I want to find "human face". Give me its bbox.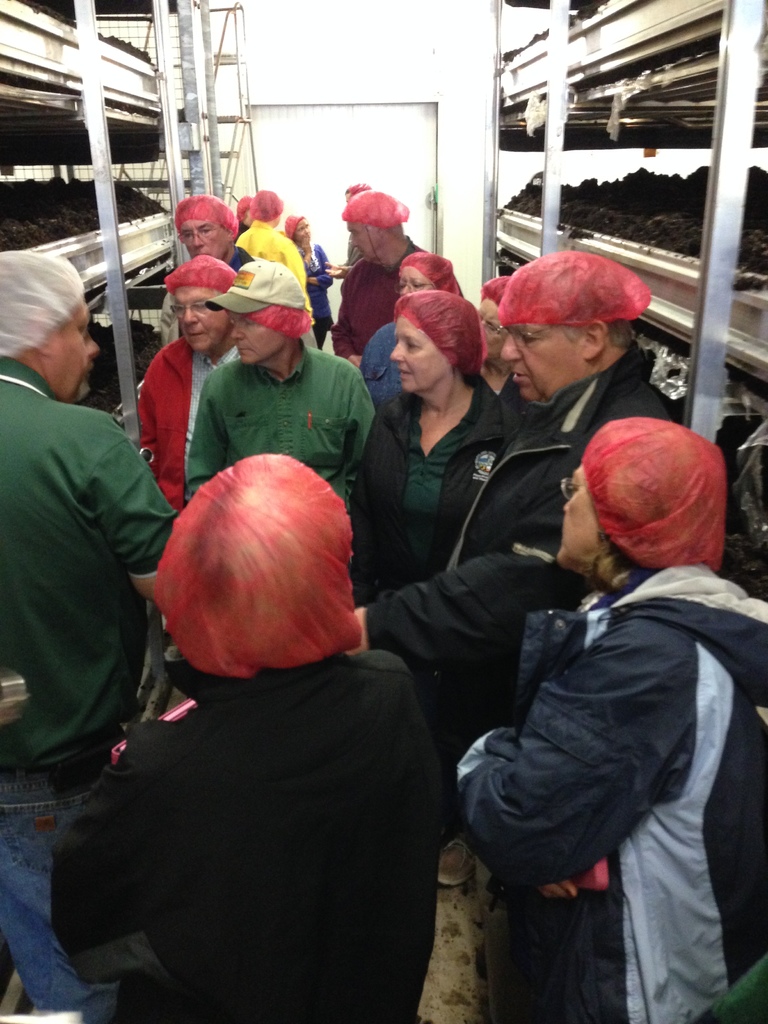
[401,267,431,290].
